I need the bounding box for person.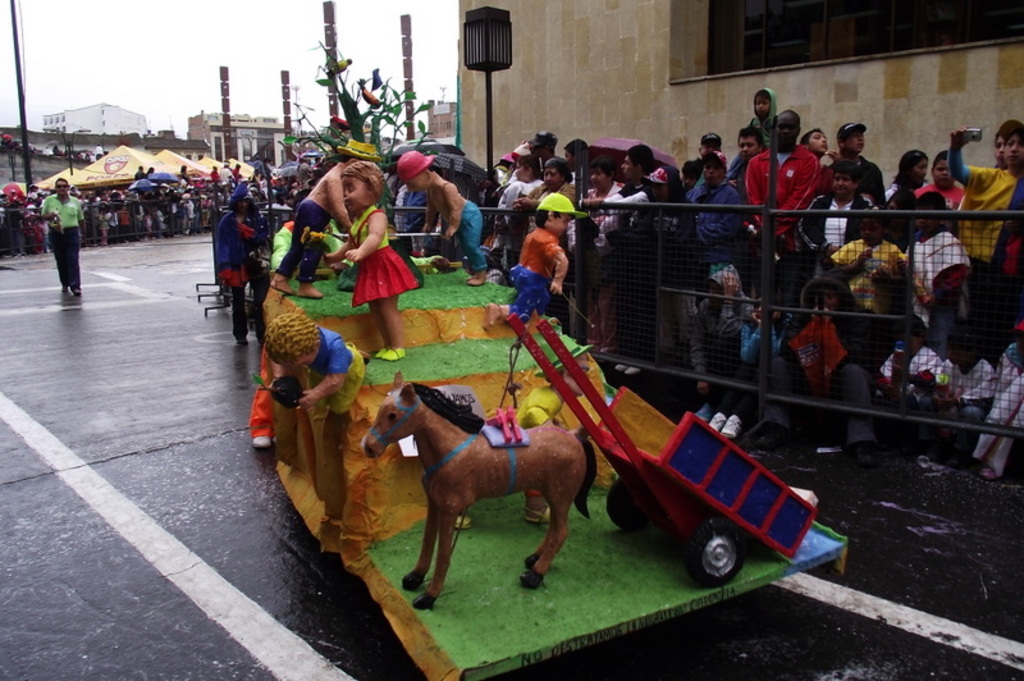
Here it is: (x1=581, y1=163, x2=634, y2=253).
